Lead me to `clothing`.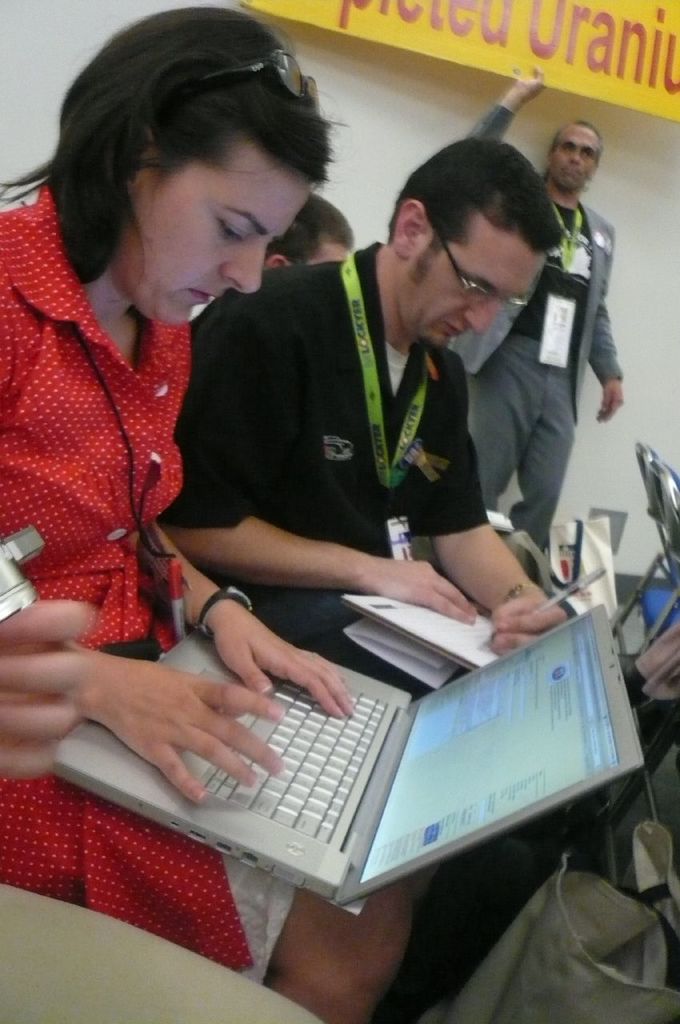
Lead to <bbox>158, 242, 497, 686</bbox>.
